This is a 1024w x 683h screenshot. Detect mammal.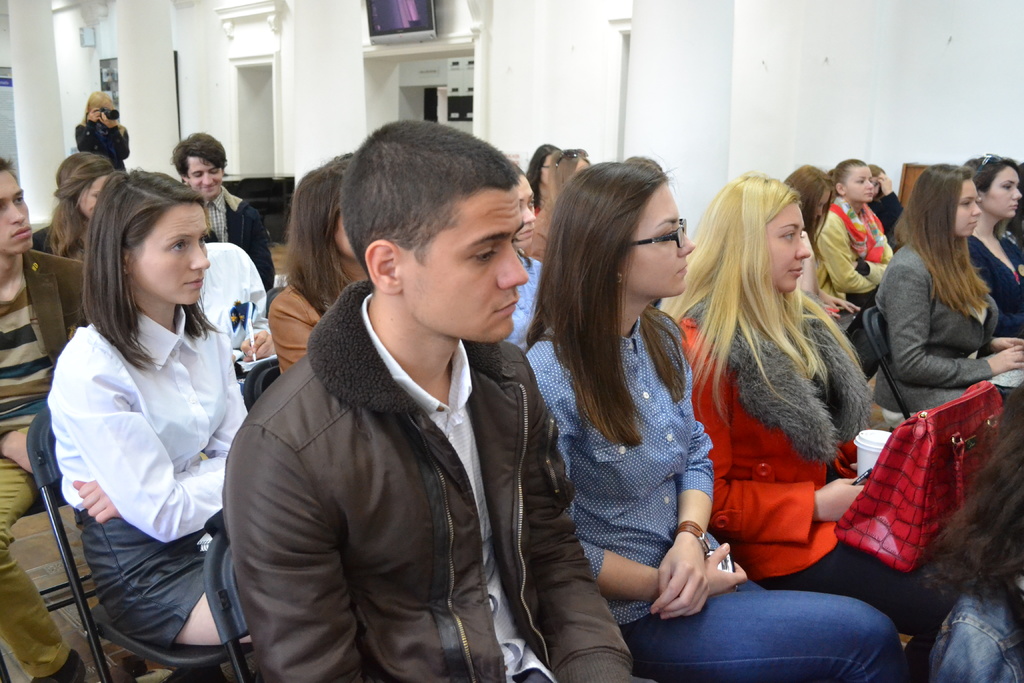
[525,160,908,682].
